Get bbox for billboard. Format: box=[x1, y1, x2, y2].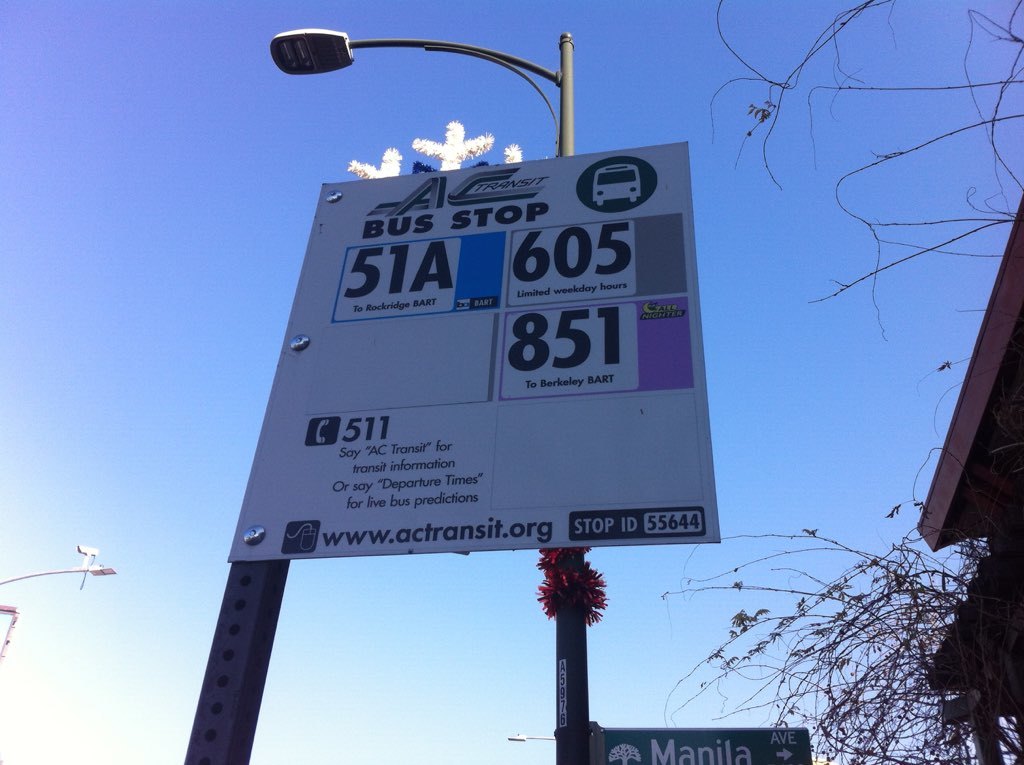
box=[230, 145, 714, 563].
